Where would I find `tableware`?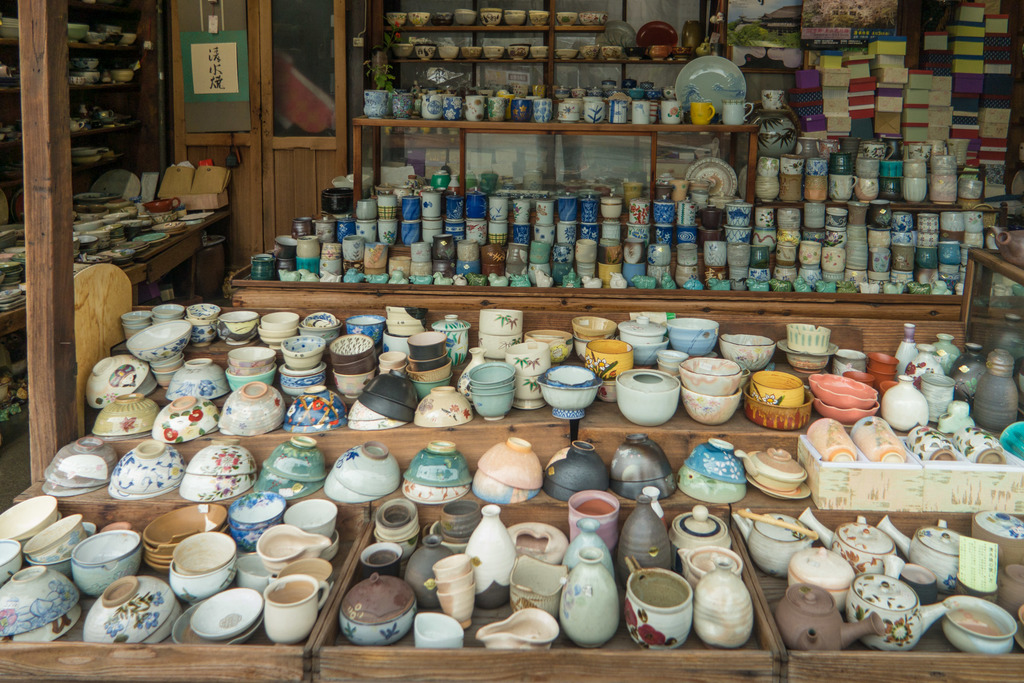
At (x1=422, y1=85, x2=436, y2=94).
